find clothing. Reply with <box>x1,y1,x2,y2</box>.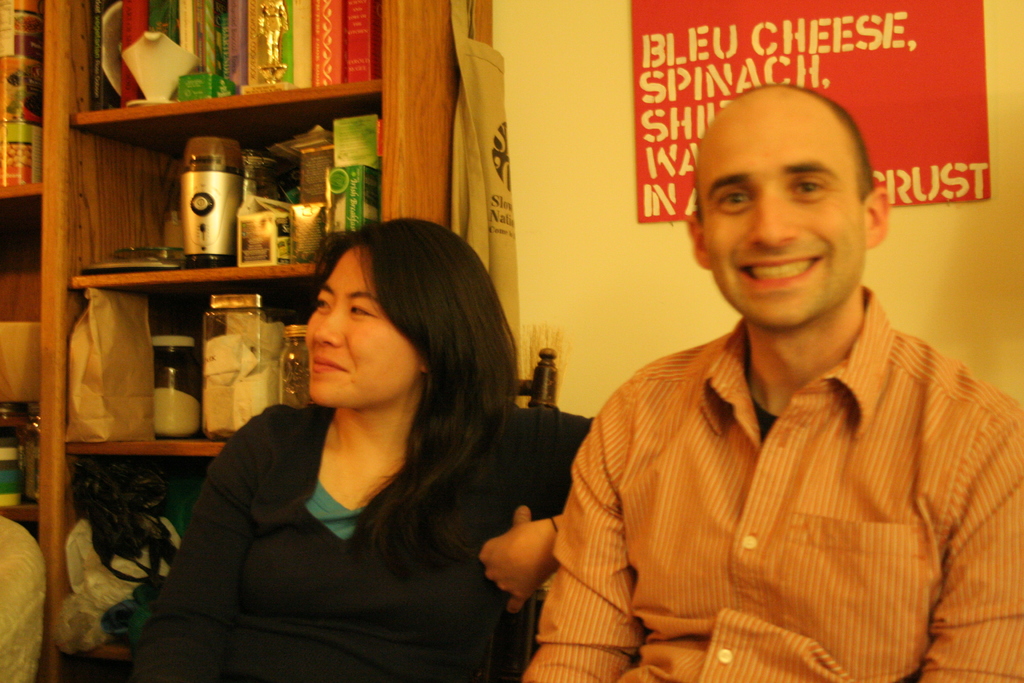
<box>0,518,44,682</box>.
